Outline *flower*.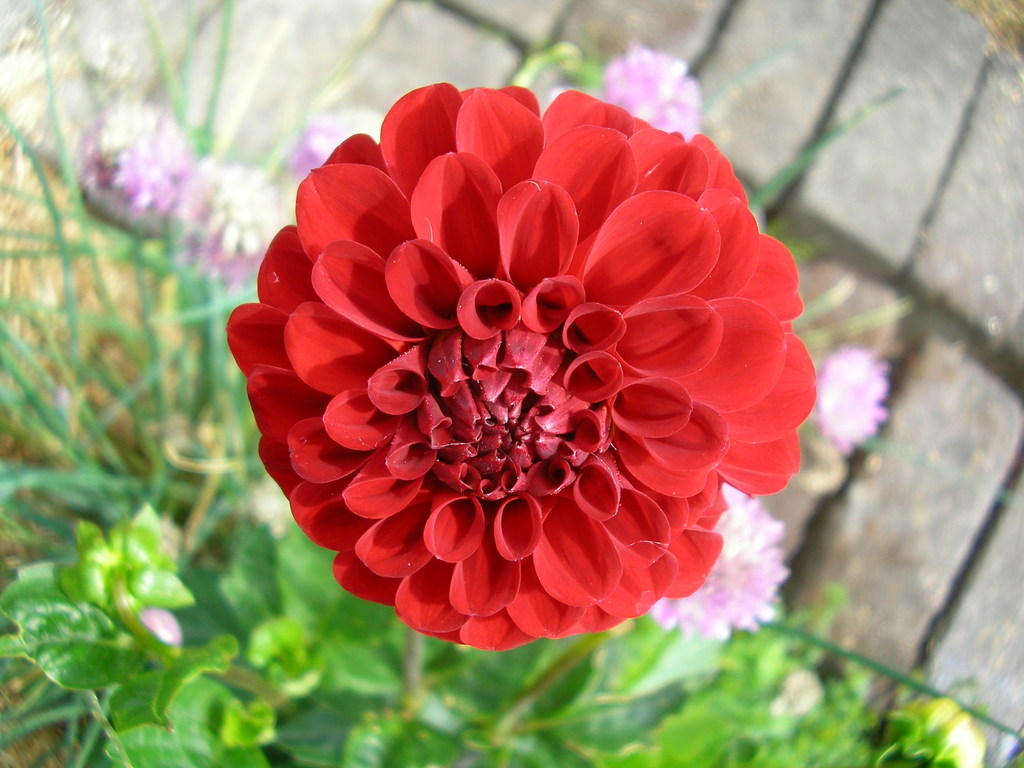
Outline: <region>291, 100, 392, 184</region>.
